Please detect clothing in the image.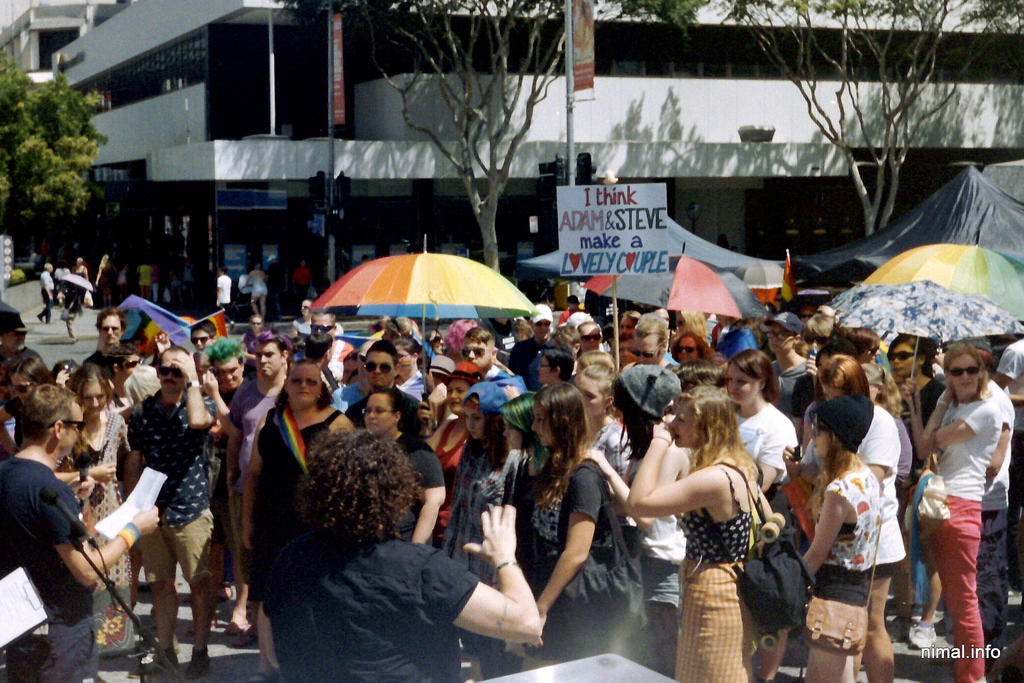
bbox(621, 429, 692, 636).
